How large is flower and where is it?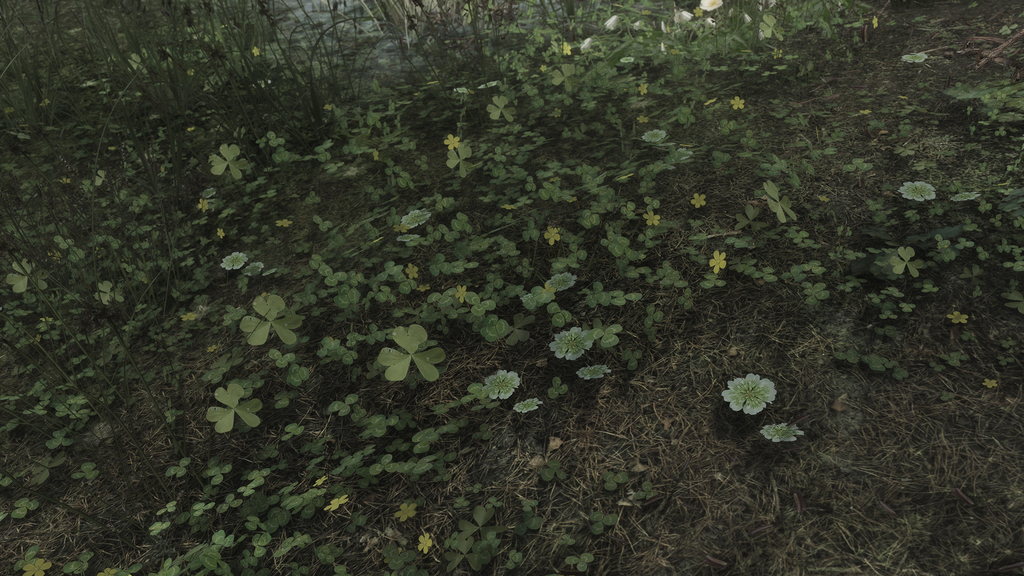
Bounding box: 691 193 710 209.
